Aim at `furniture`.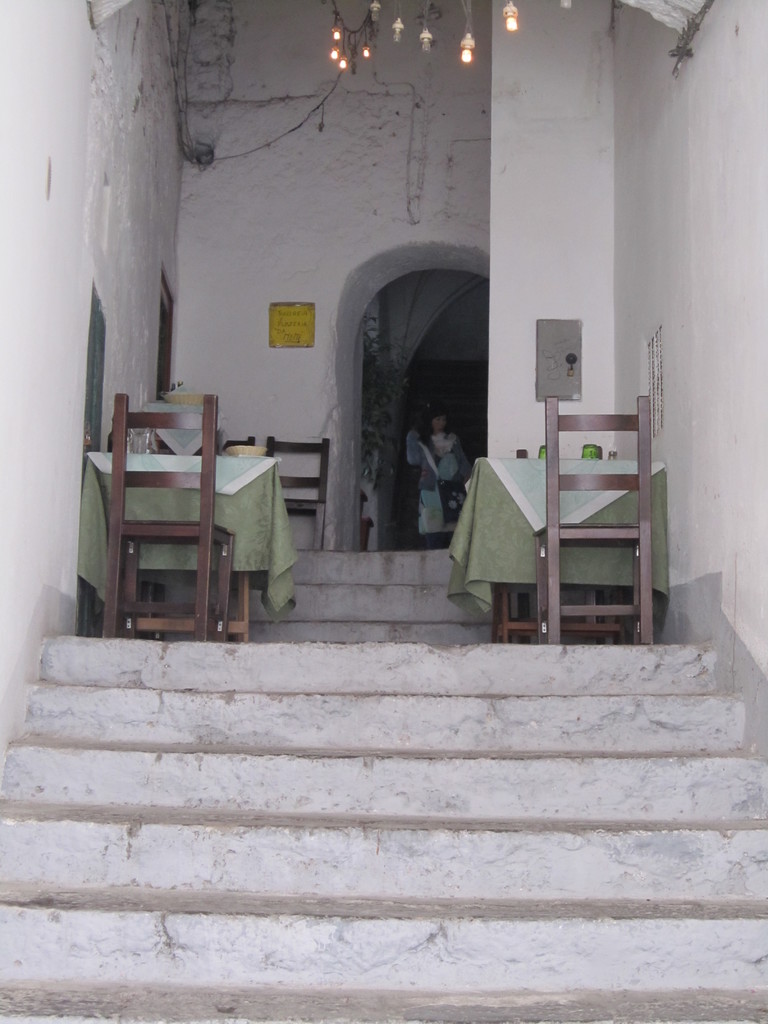
Aimed at <region>214, 435, 256, 456</region>.
